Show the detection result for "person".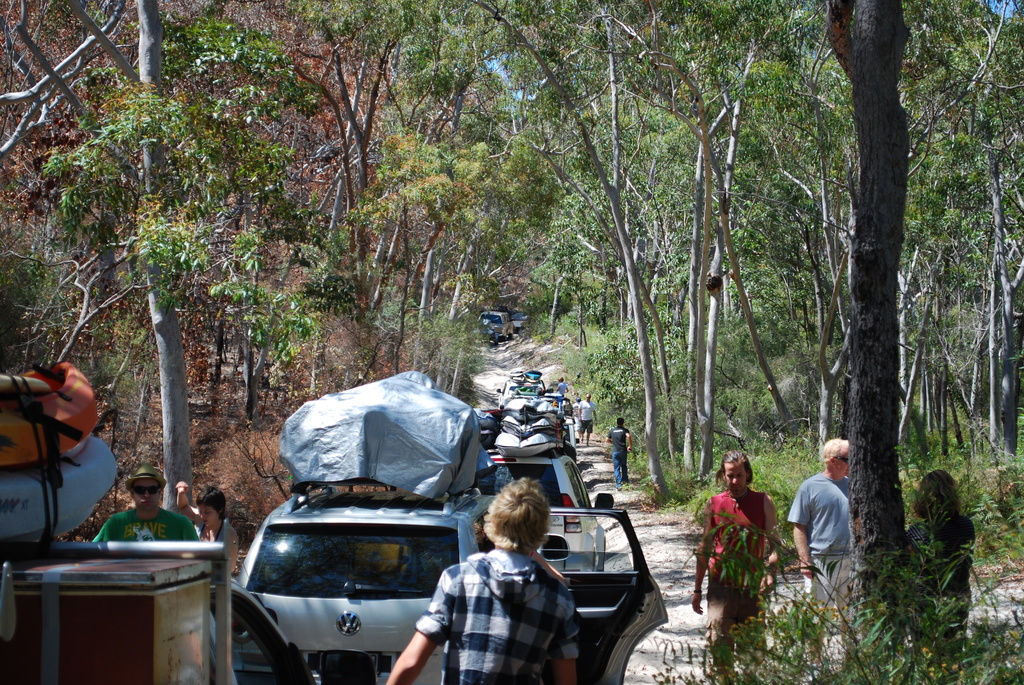
(left=557, top=377, right=570, bottom=400).
